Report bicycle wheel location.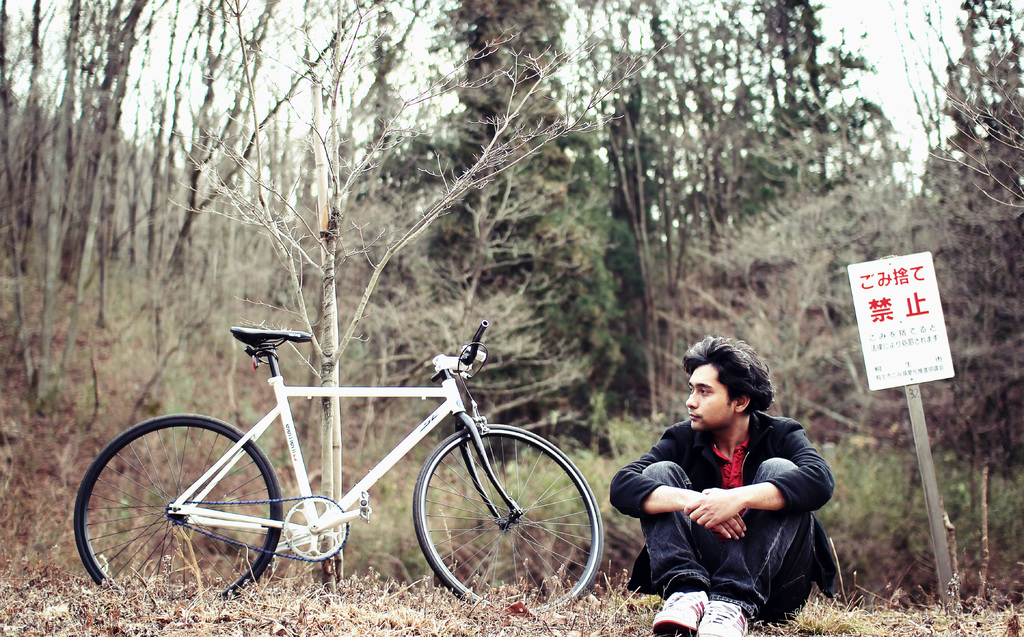
Report: bbox(72, 414, 291, 611).
